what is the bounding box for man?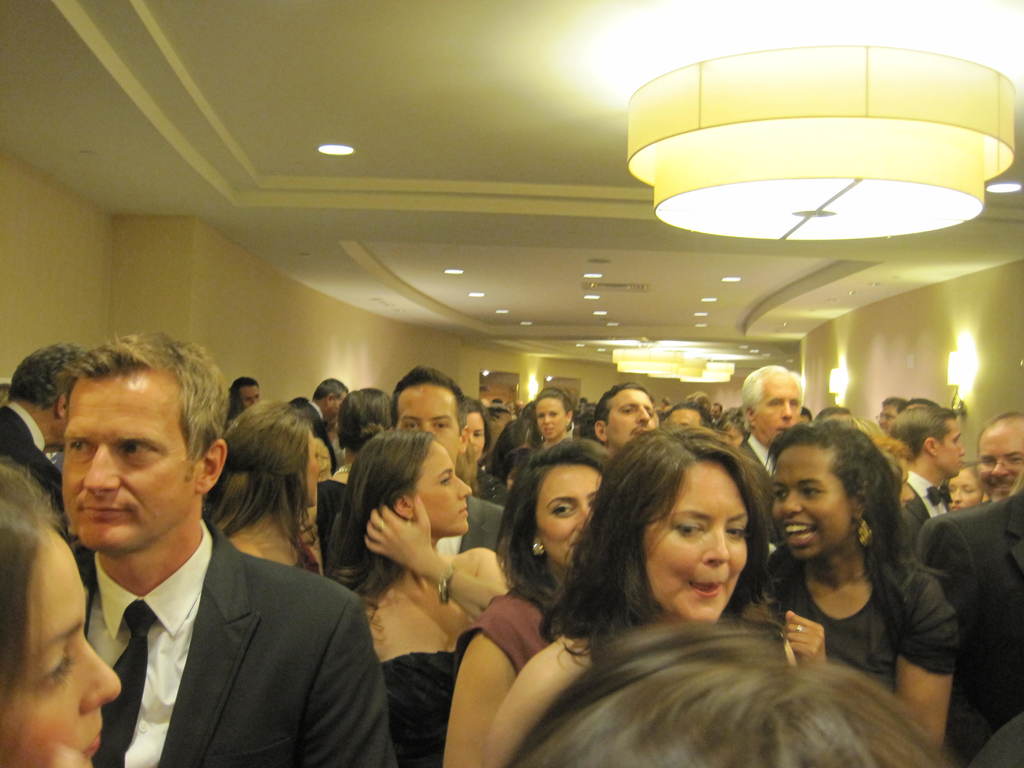
298,378,351,474.
